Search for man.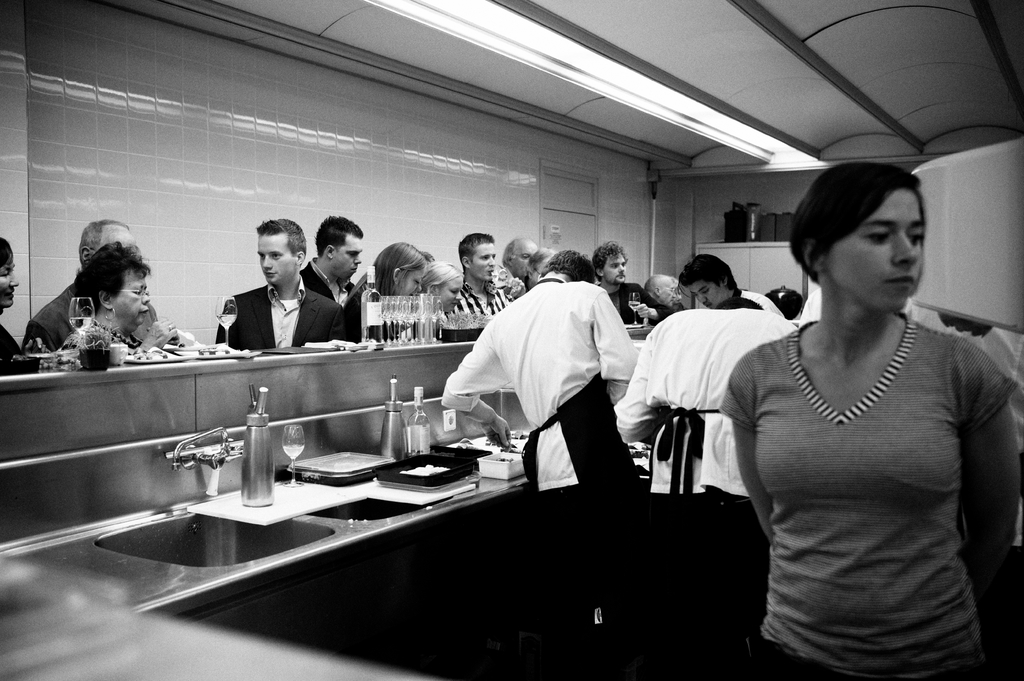
Found at (300,209,367,343).
